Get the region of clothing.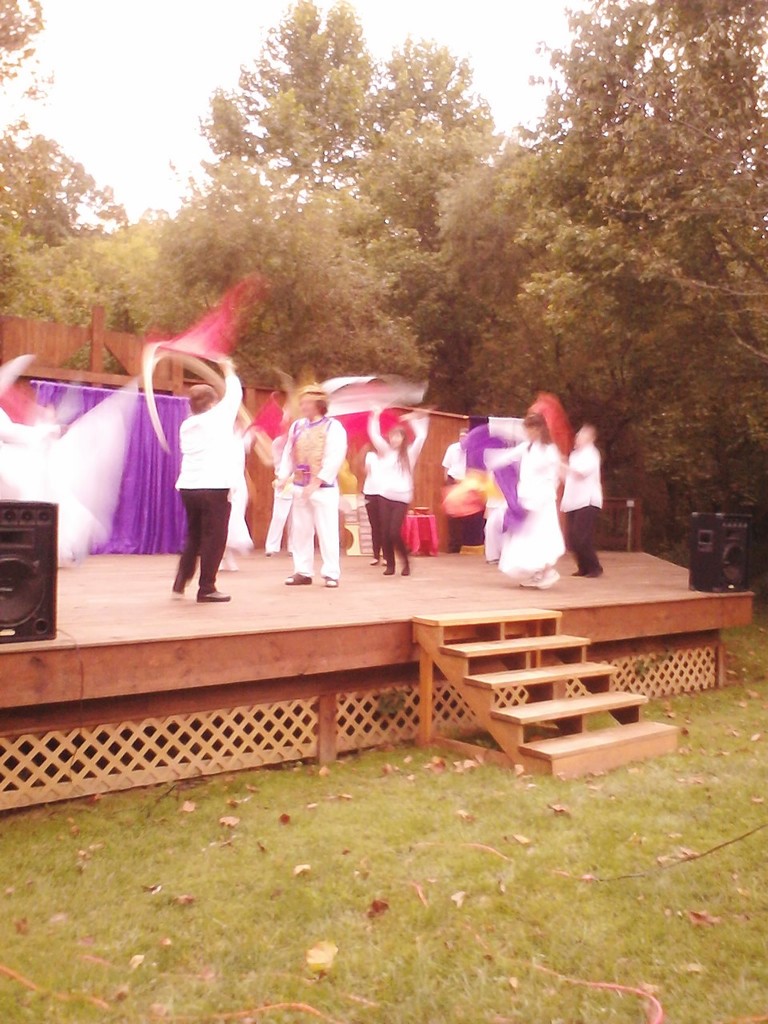
left=274, top=417, right=346, bottom=569.
